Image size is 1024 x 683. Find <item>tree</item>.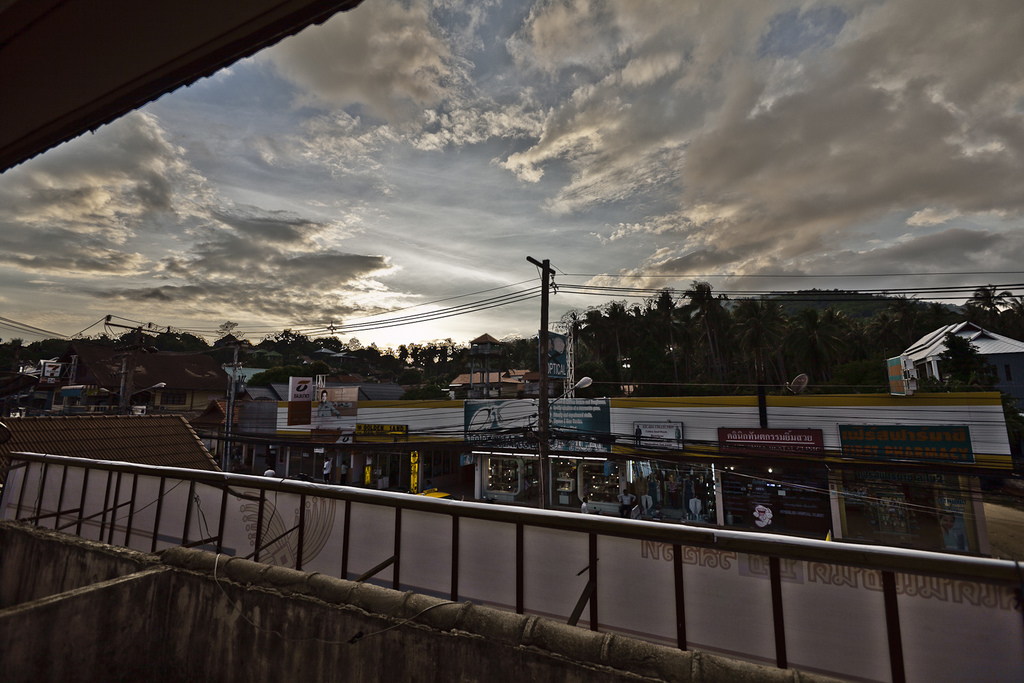
region(673, 268, 733, 379).
